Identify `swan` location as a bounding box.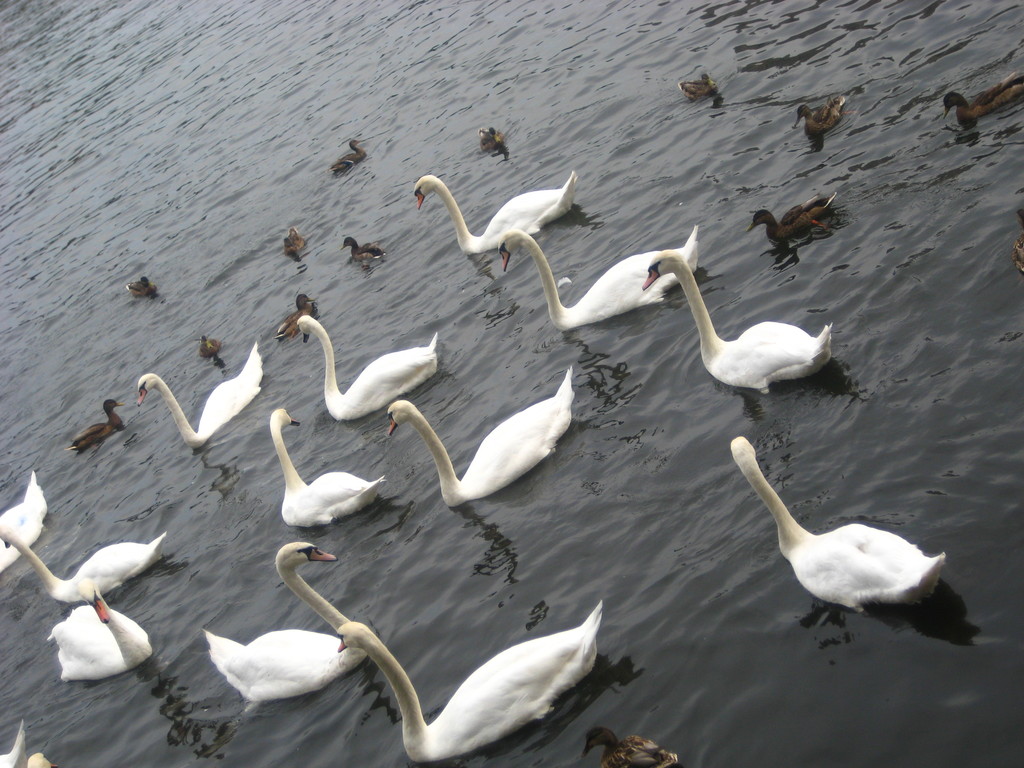
[0, 522, 166, 607].
